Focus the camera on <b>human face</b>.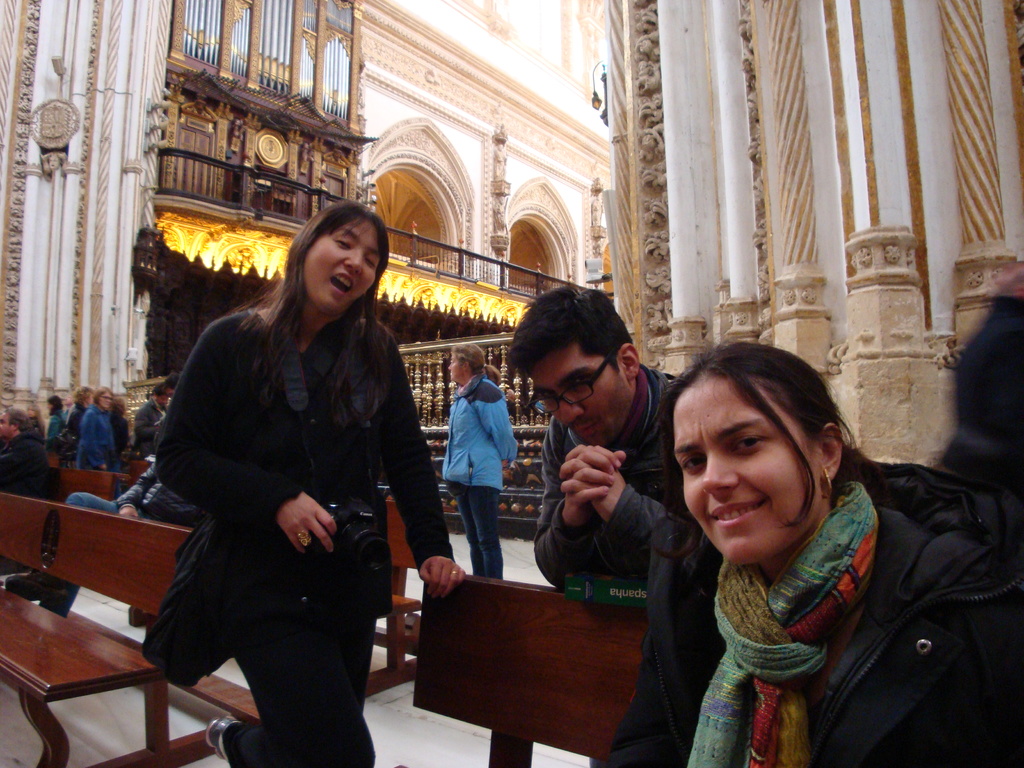
Focus region: select_region(304, 218, 382, 311).
